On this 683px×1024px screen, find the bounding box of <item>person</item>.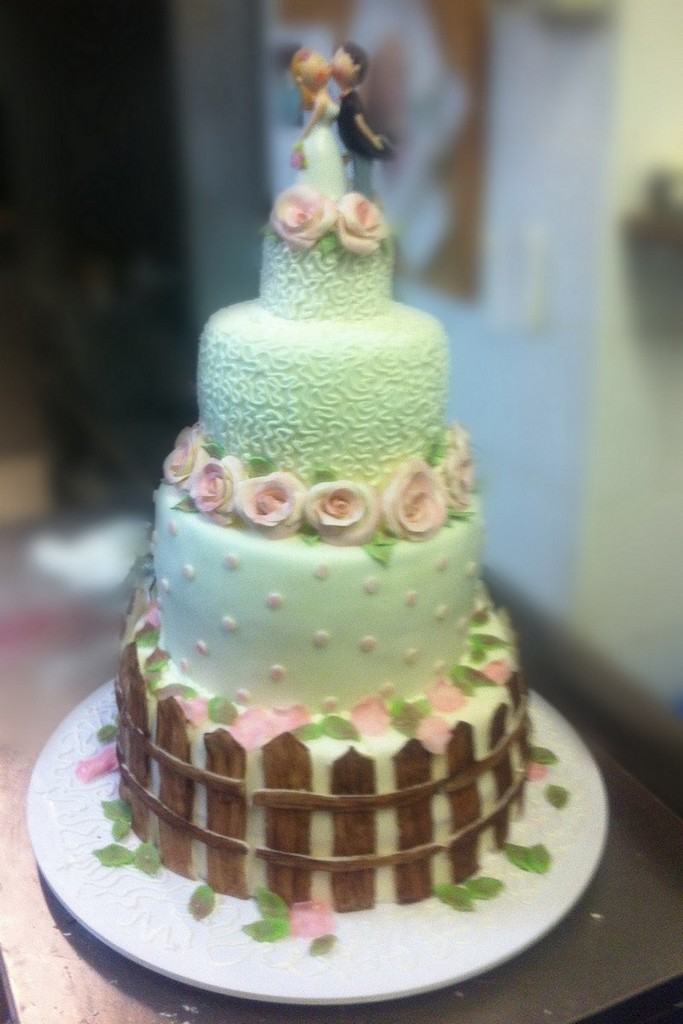
Bounding box: (left=295, top=44, right=352, bottom=201).
